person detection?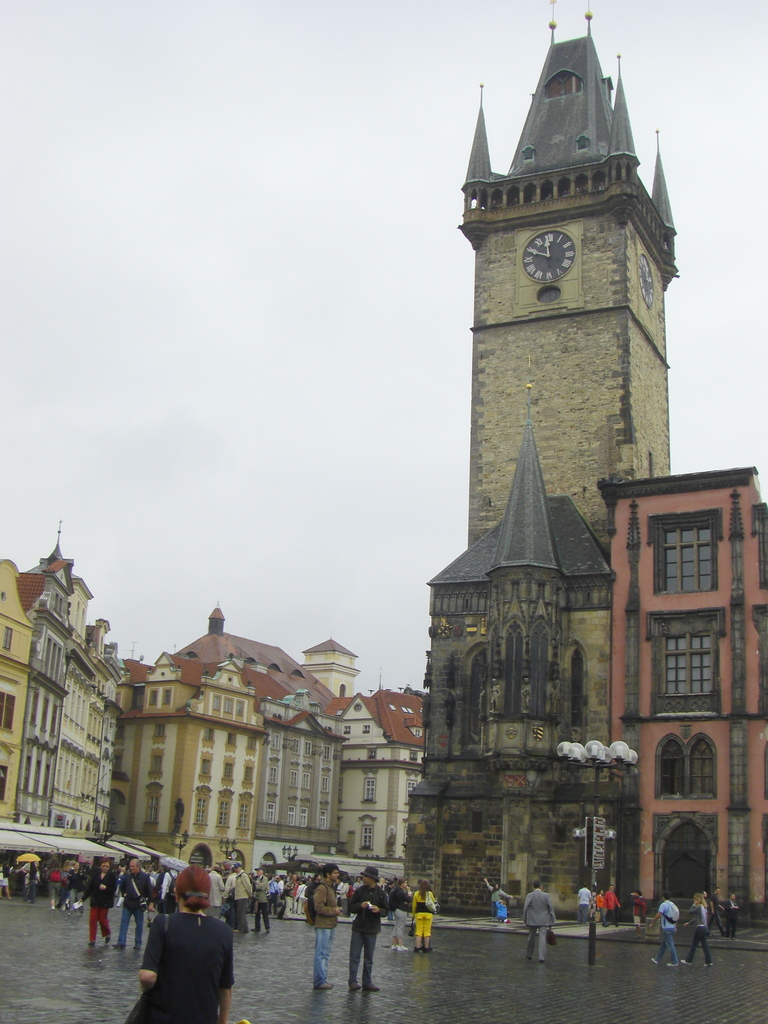
[651,897,682,966]
